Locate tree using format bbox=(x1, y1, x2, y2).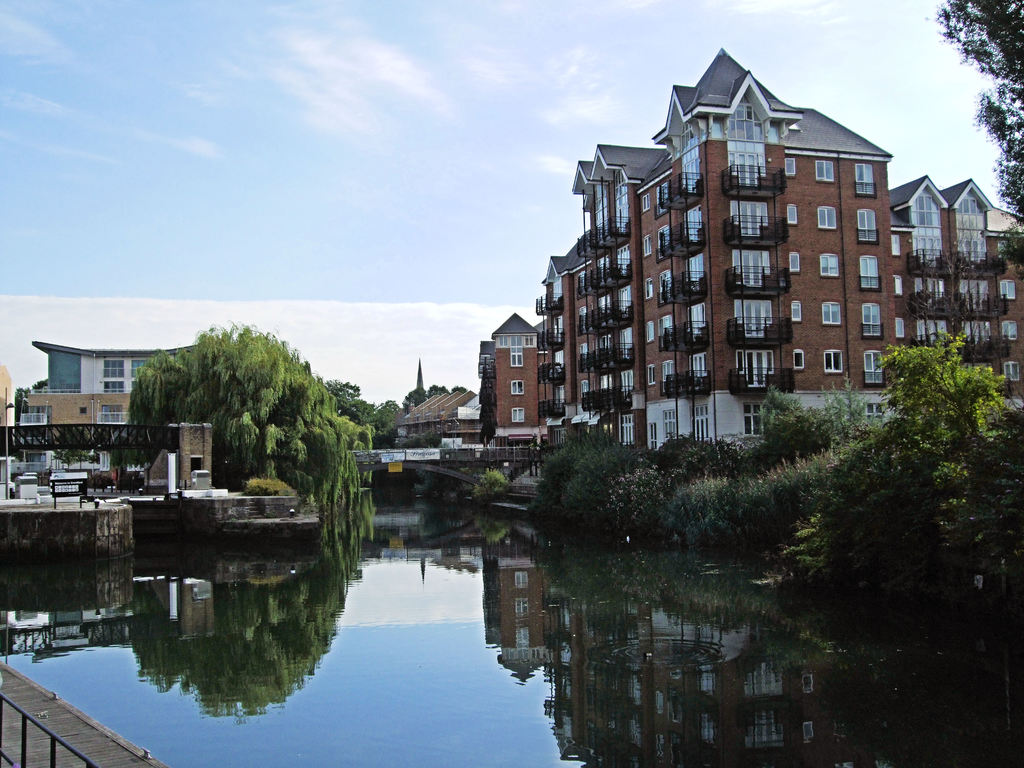
bbox=(452, 385, 472, 395).
